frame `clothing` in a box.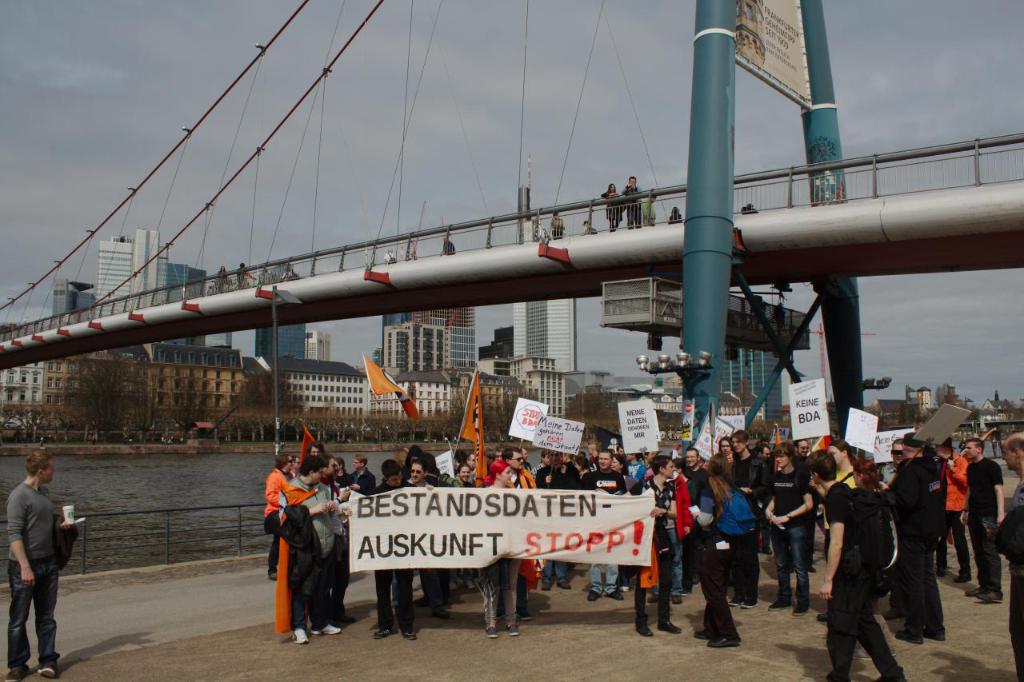
817, 476, 902, 681.
